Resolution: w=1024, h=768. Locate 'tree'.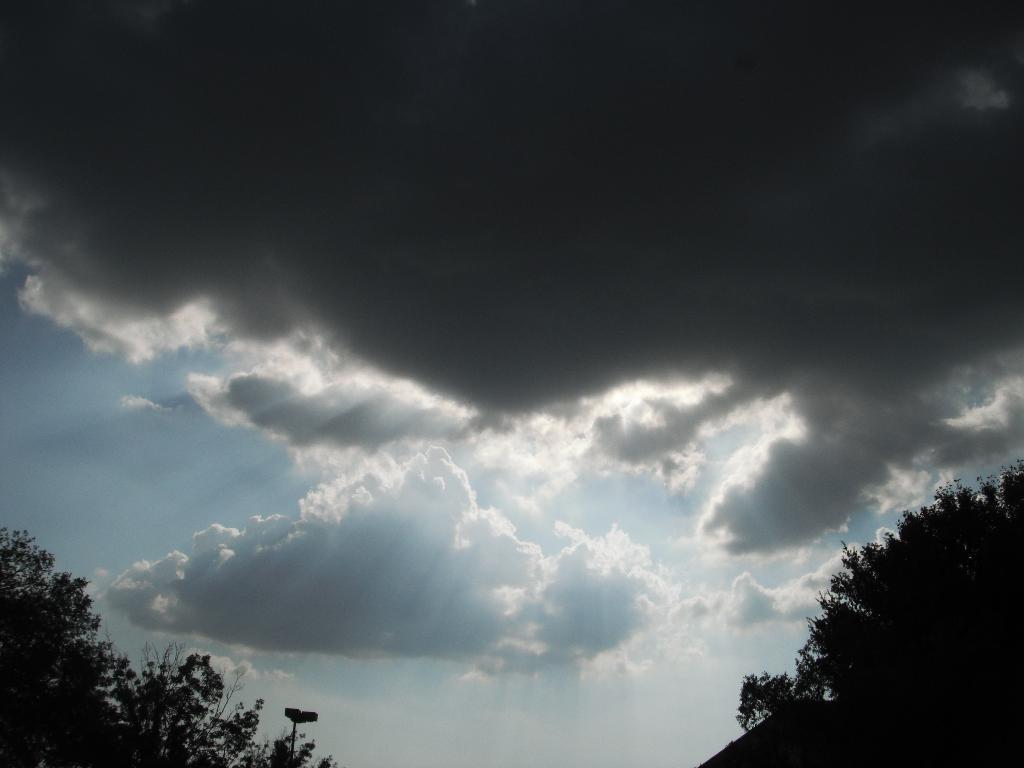
Rect(750, 469, 1016, 740).
